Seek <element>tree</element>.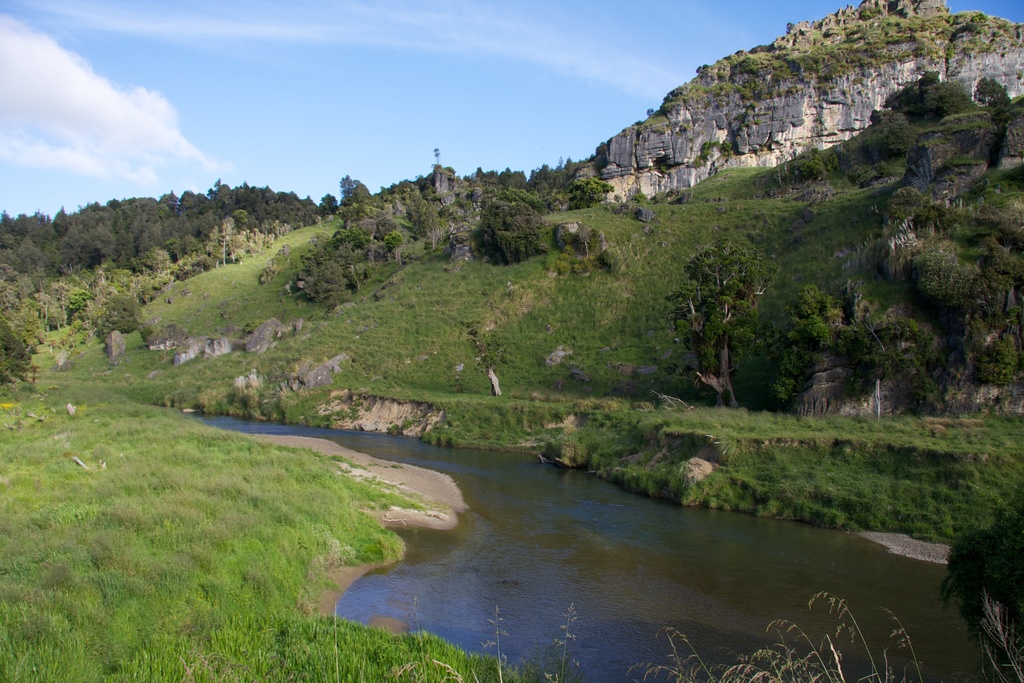
(left=339, top=174, right=354, bottom=207).
